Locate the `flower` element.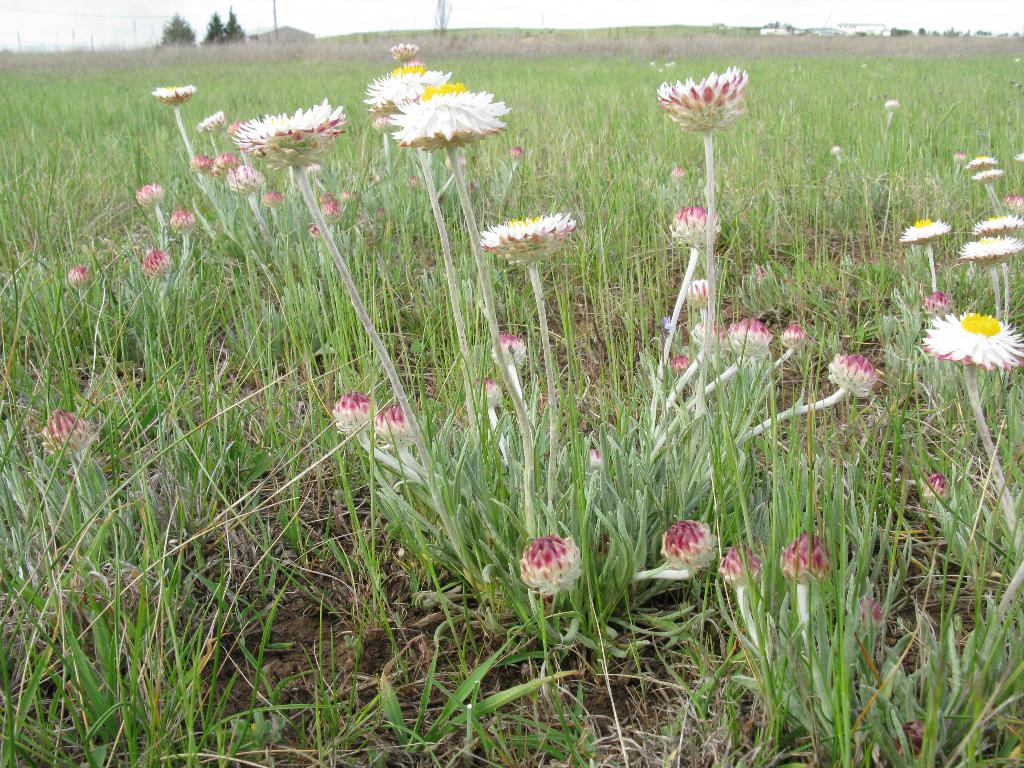
Element bbox: detection(721, 541, 771, 585).
